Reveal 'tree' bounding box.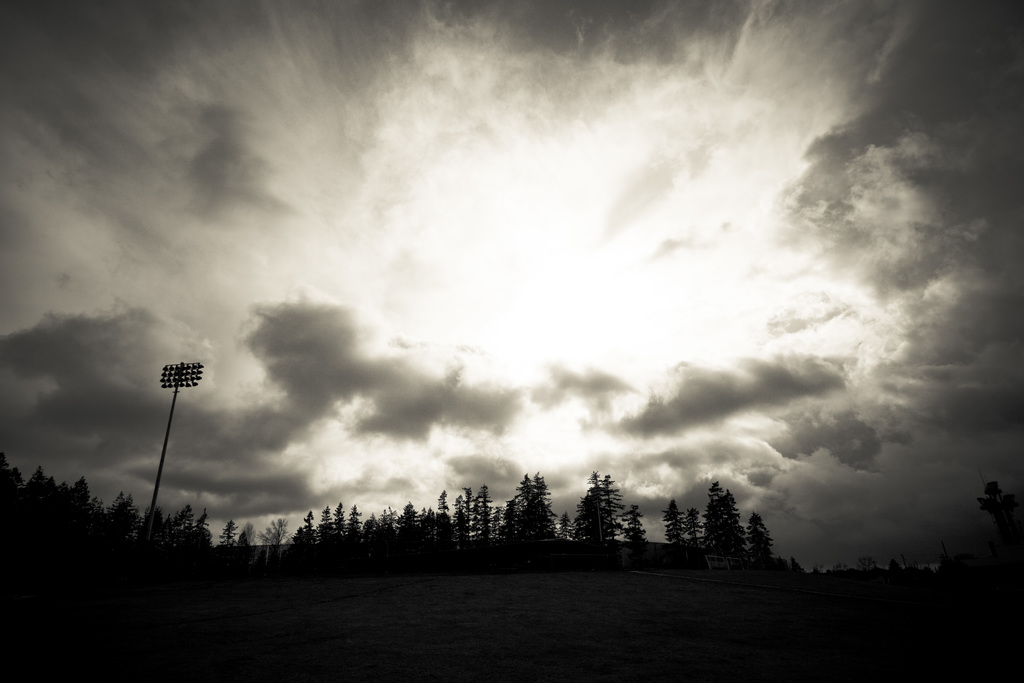
Revealed: {"x1": 516, "y1": 472, "x2": 564, "y2": 545}.
